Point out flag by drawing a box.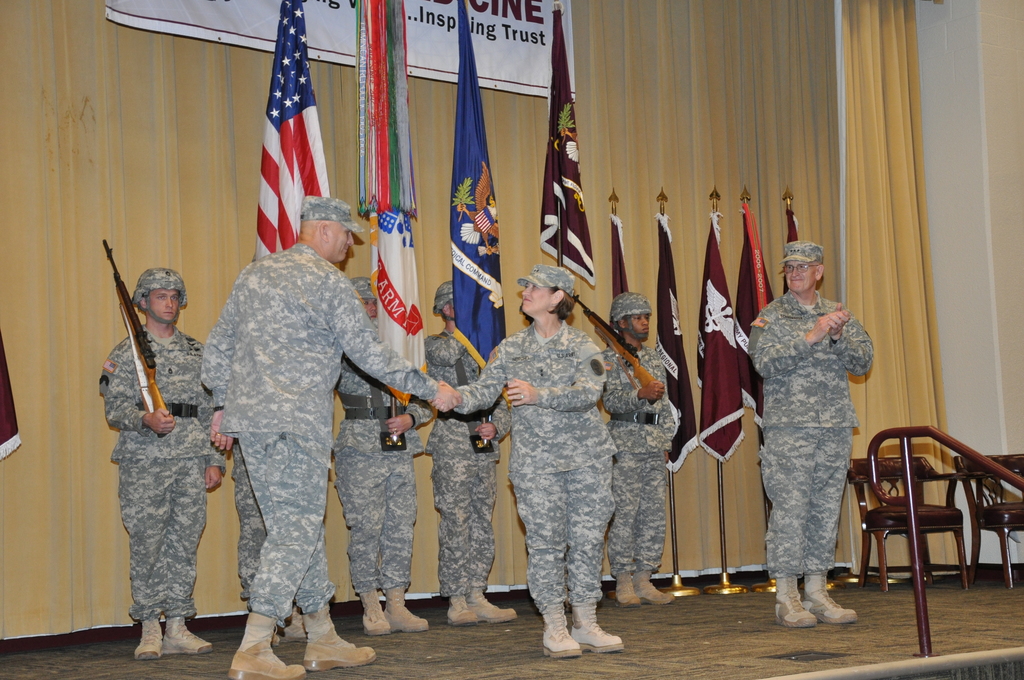
<region>451, 0, 503, 439</region>.
